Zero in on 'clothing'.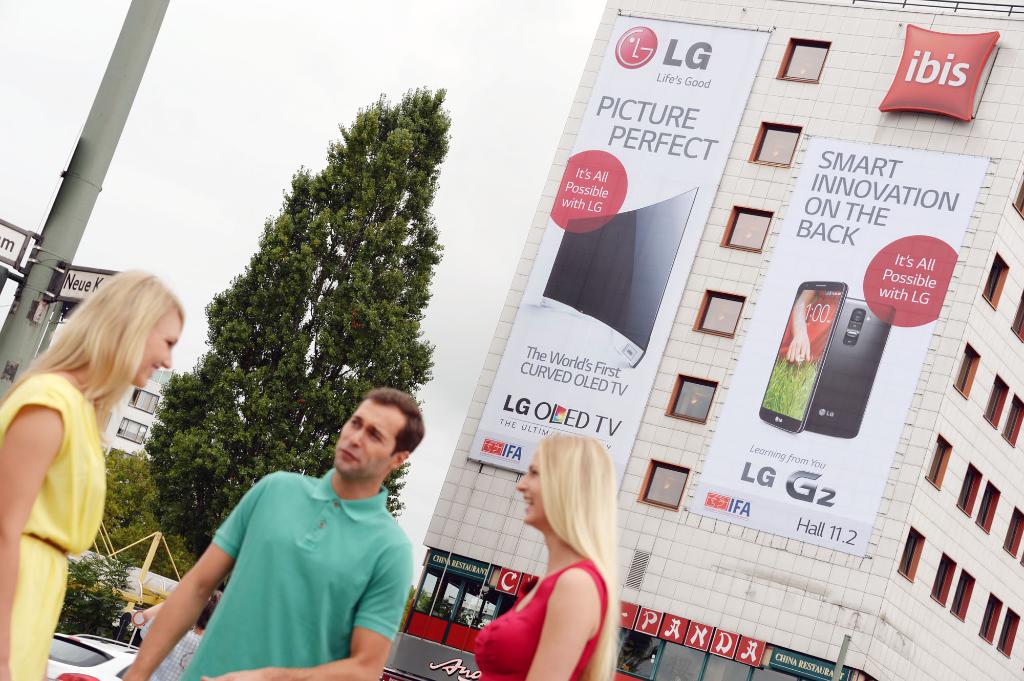
Zeroed in: (x1=0, y1=355, x2=110, y2=680).
